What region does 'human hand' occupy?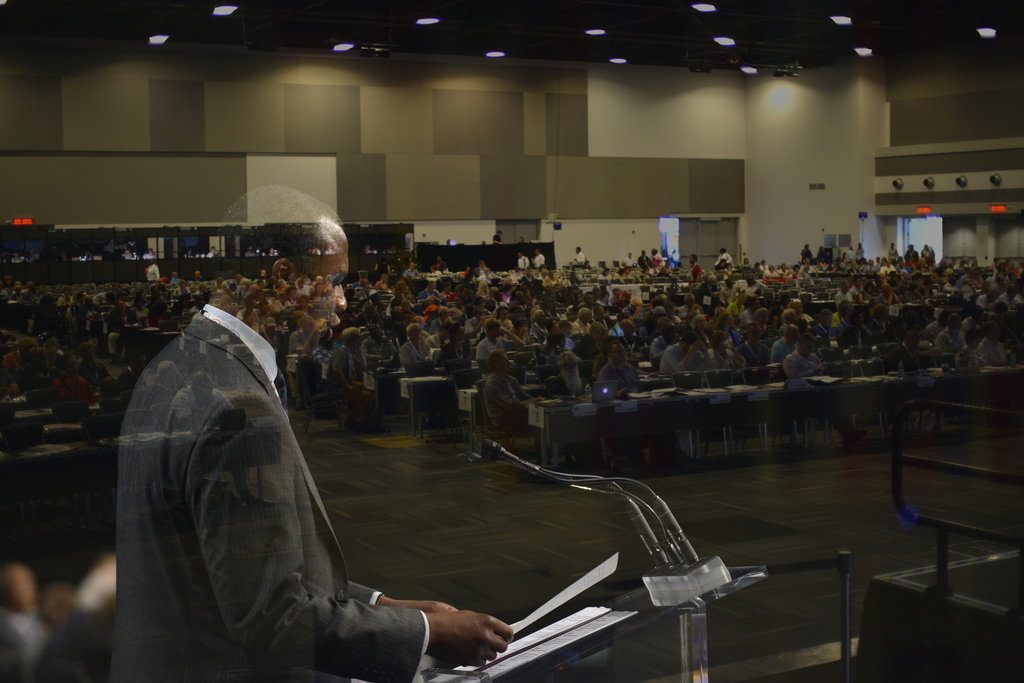
detection(416, 333, 425, 343).
